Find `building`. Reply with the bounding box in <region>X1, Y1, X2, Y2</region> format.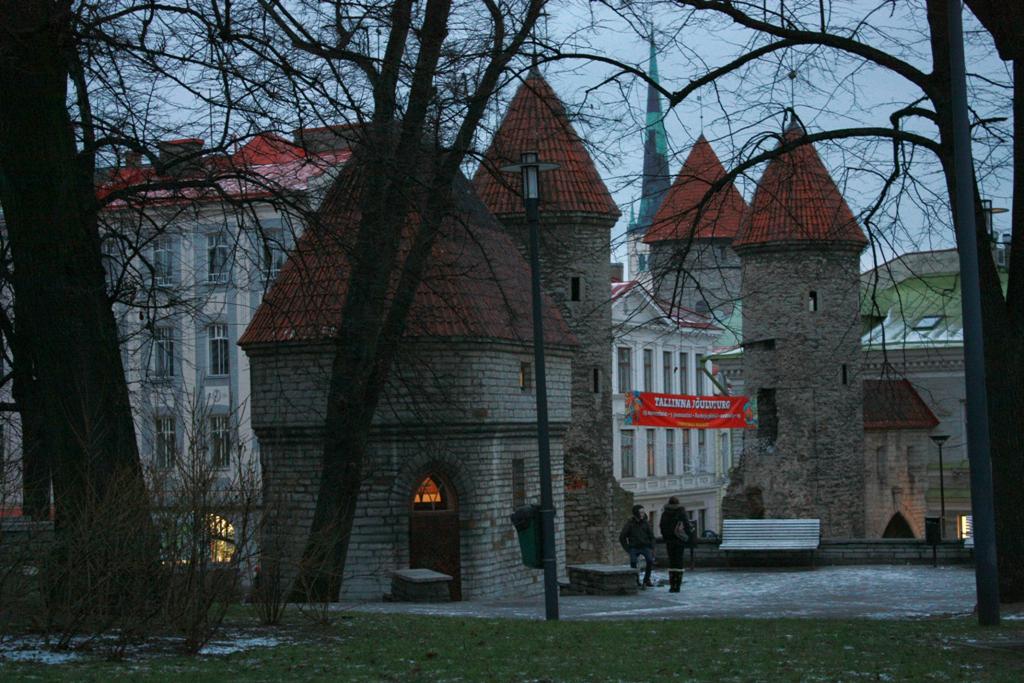
<region>606, 276, 724, 533</region>.
